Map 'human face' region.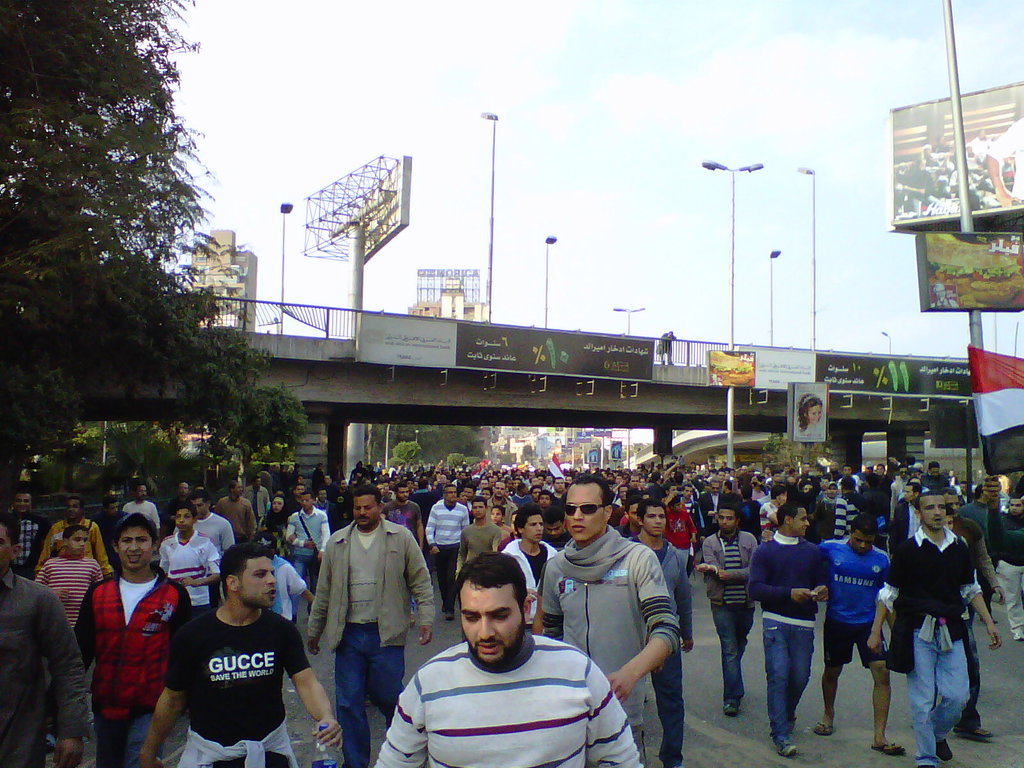
Mapped to box=[559, 484, 607, 542].
